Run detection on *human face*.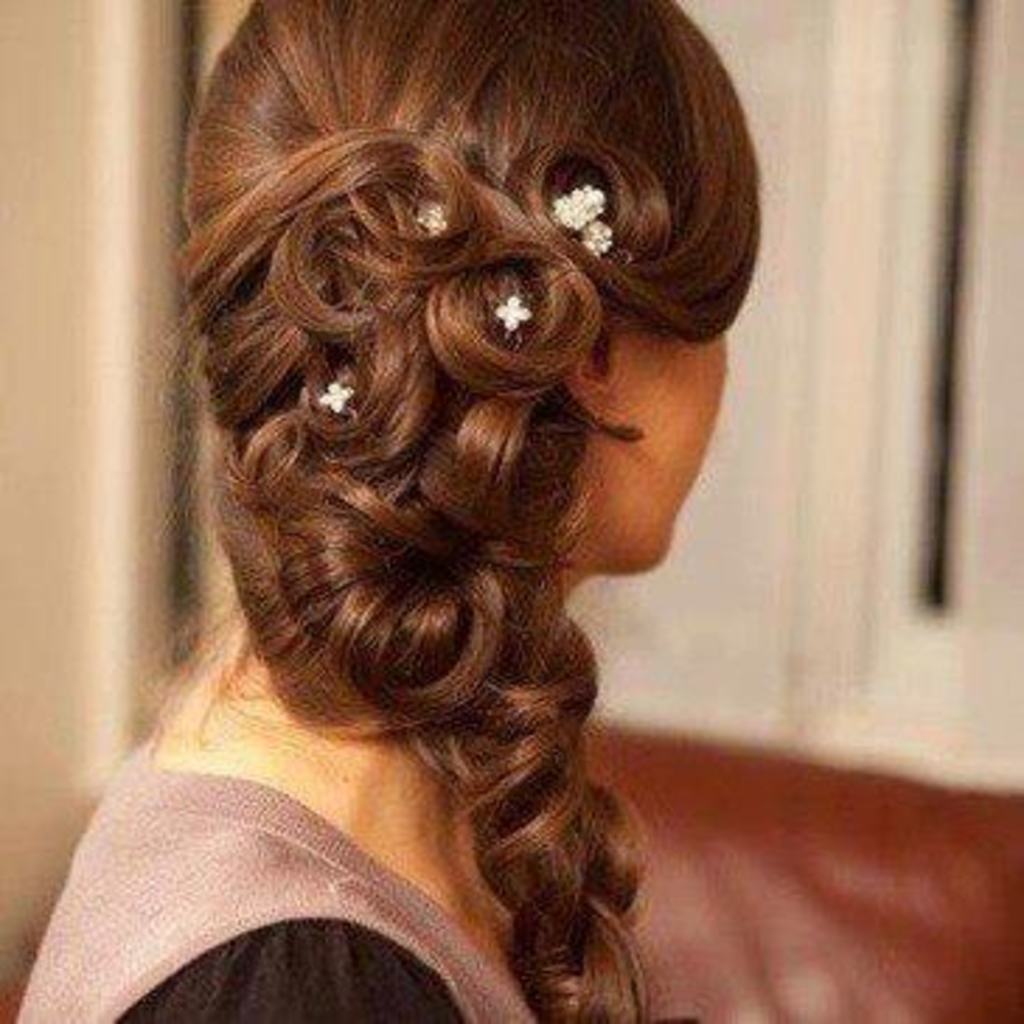
Result: (589, 306, 729, 572).
